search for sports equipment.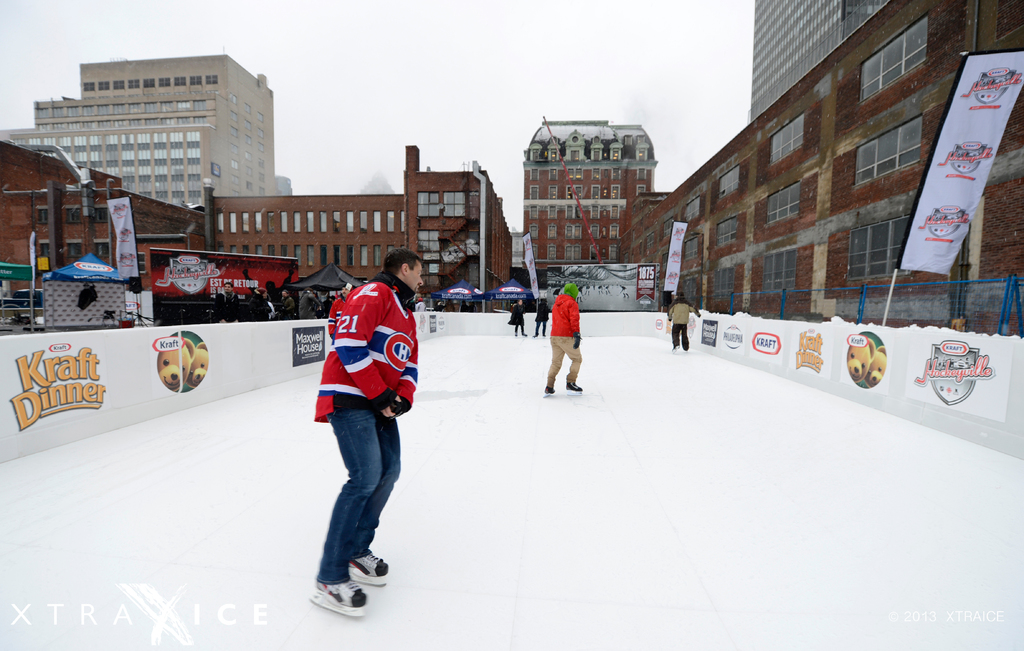
Found at rect(349, 554, 388, 584).
